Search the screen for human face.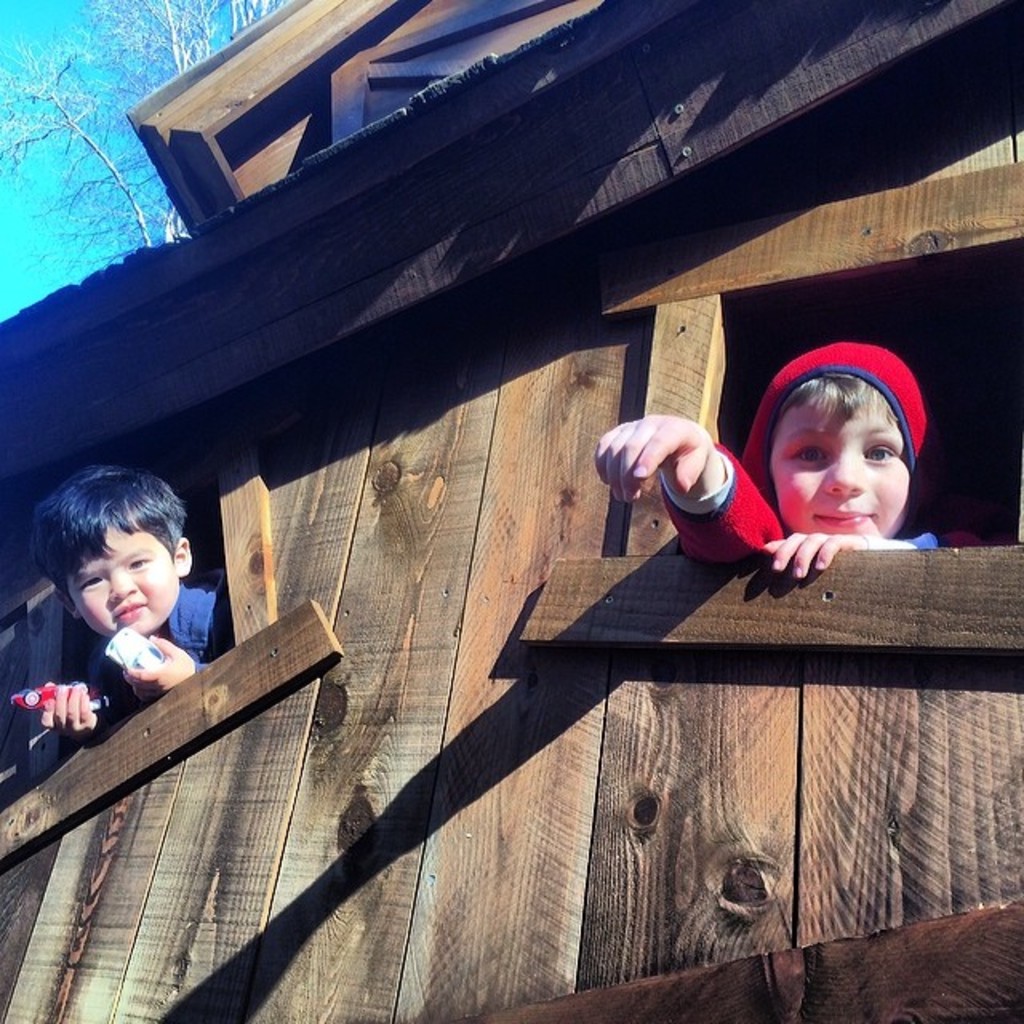
Found at <box>774,387,912,539</box>.
